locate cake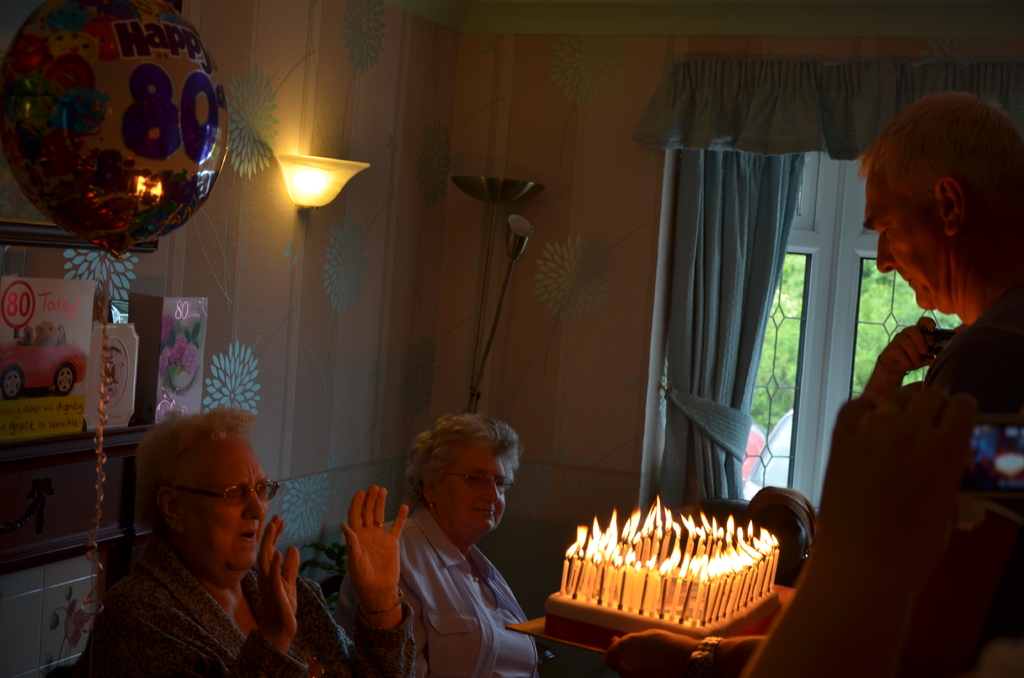
(540,590,778,651)
